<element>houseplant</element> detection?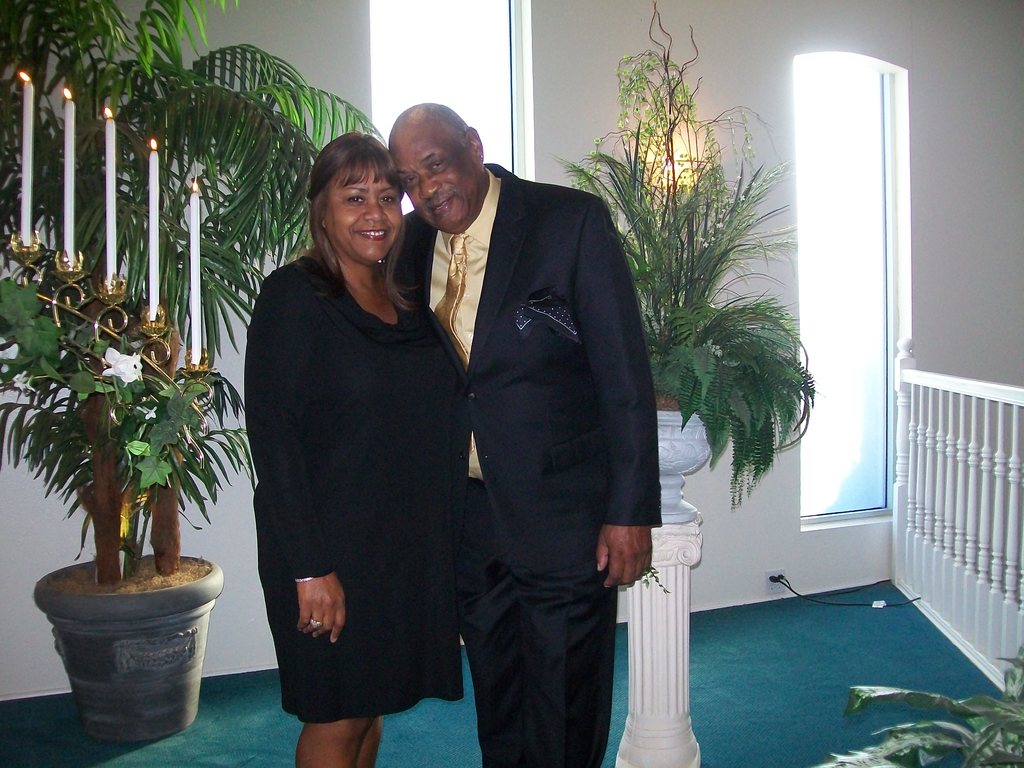
select_region(827, 646, 1023, 767)
